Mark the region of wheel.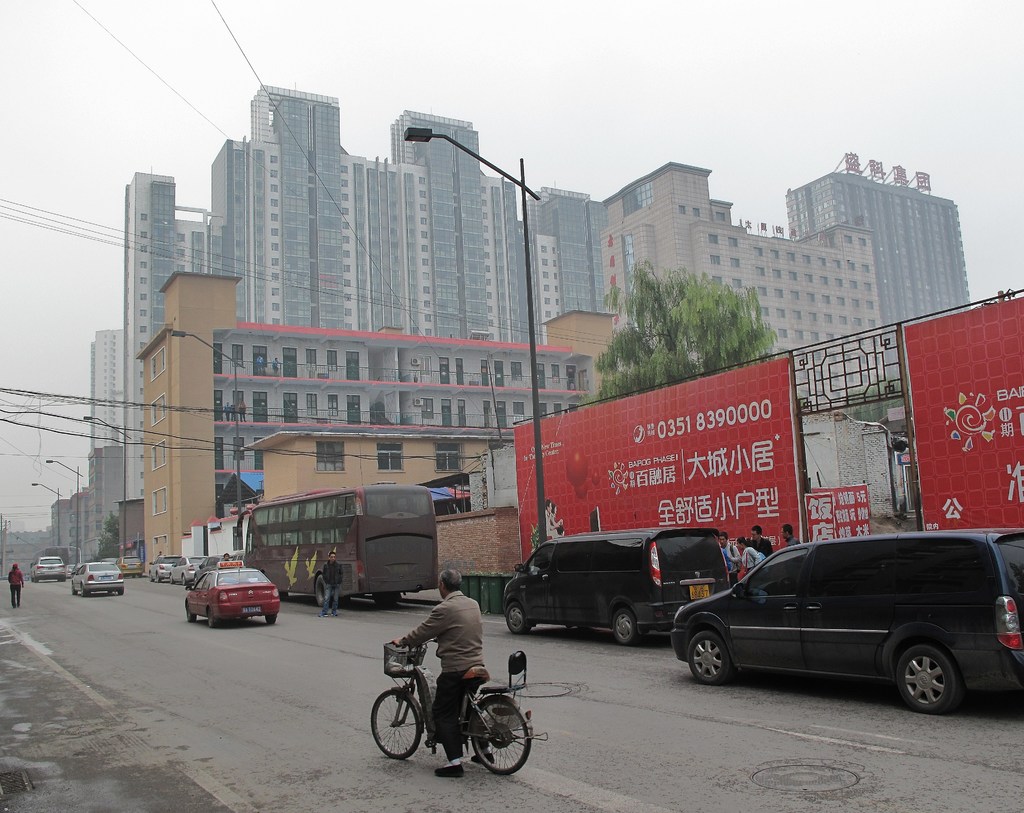
Region: (x1=168, y1=576, x2=173, y2=584).
